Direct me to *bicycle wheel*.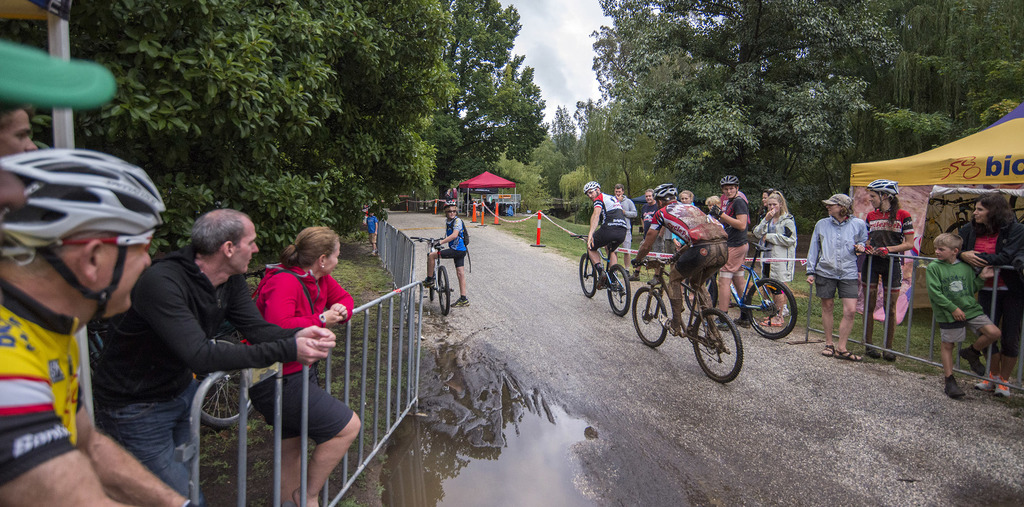
Direction: 600/260/635/319.
